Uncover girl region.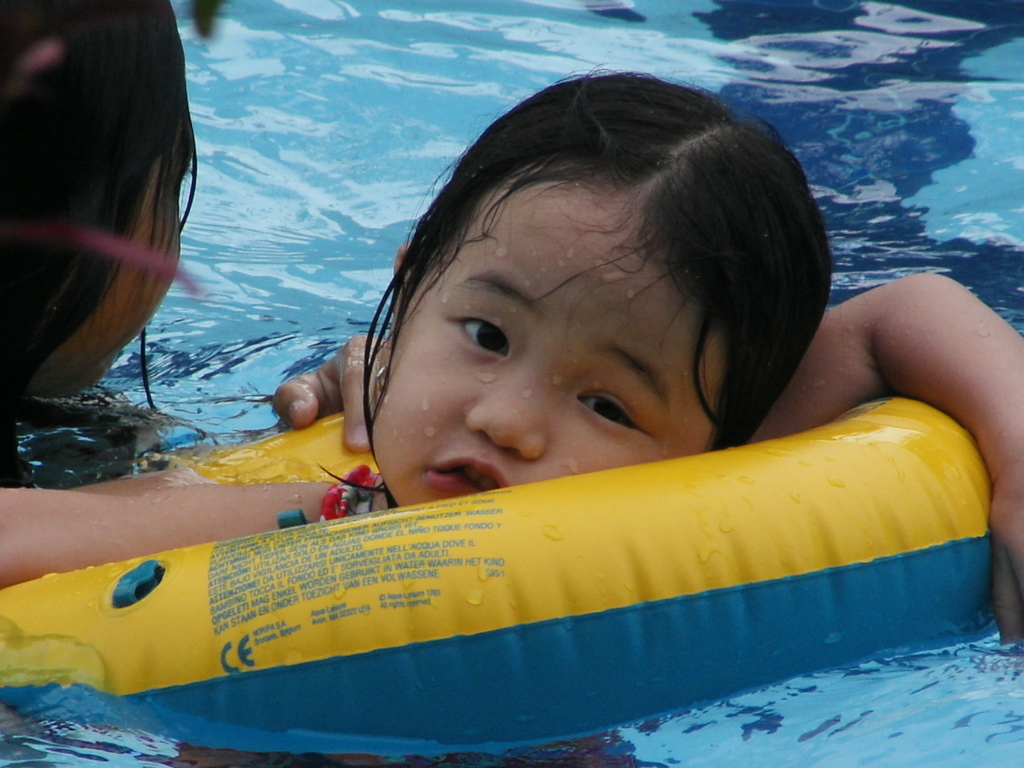
Uncovered: Rect(0, 2, 386, 588).
